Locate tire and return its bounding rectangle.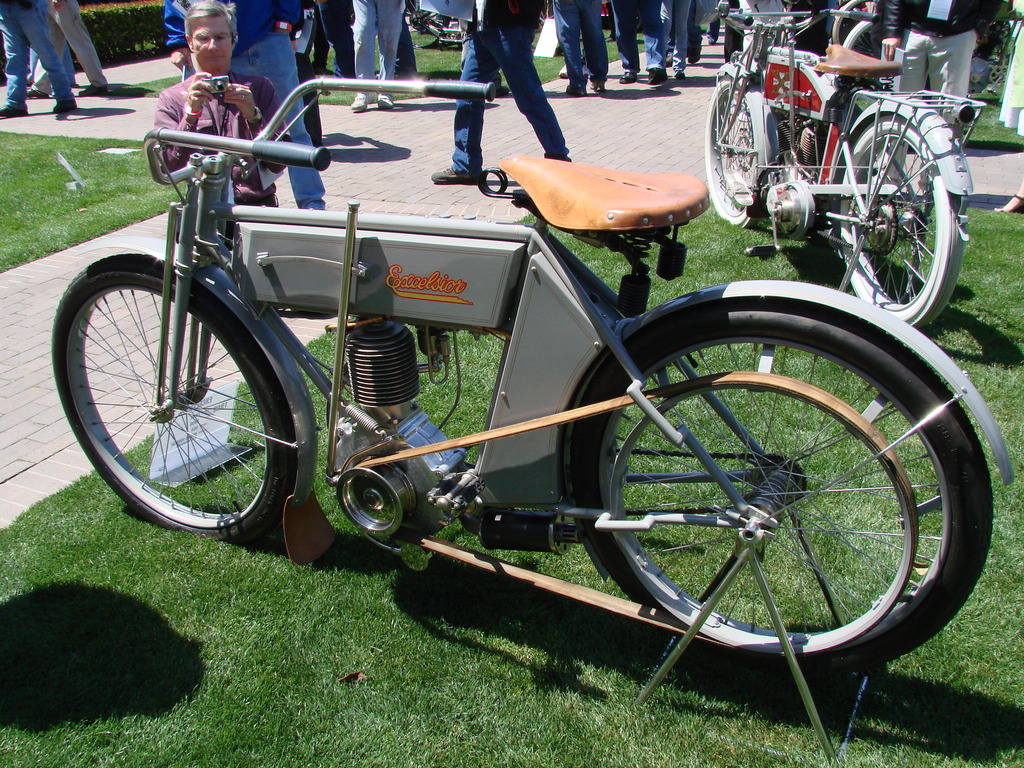
locate(832, 95, 986, 322).
